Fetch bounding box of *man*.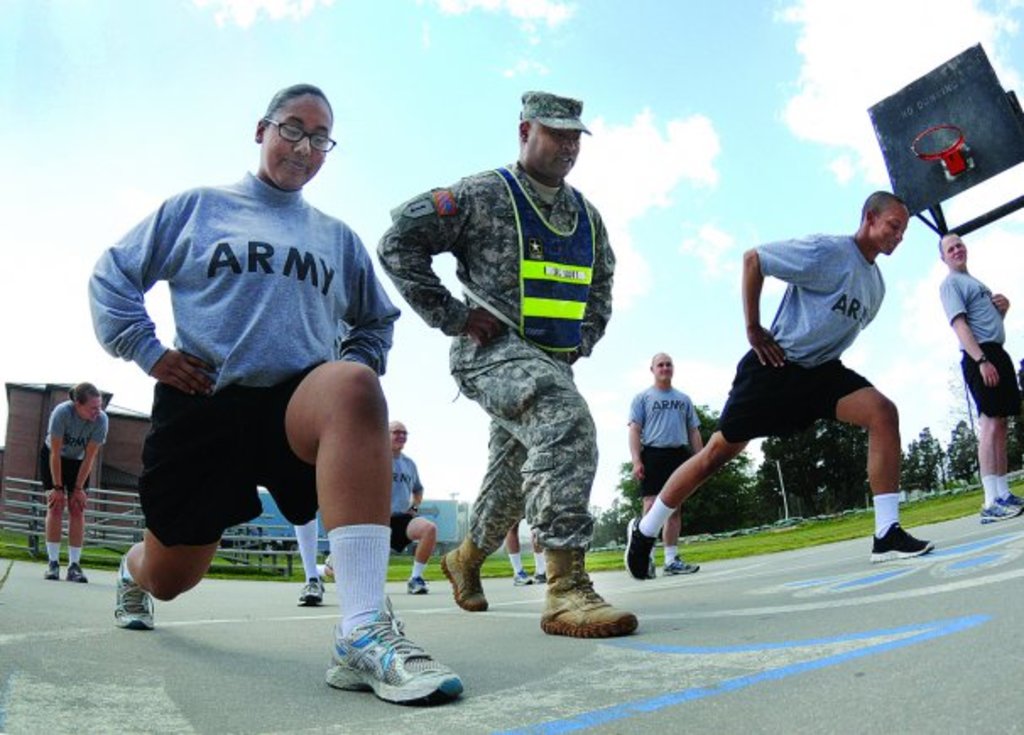
Bbox: 326 417 429 595.
